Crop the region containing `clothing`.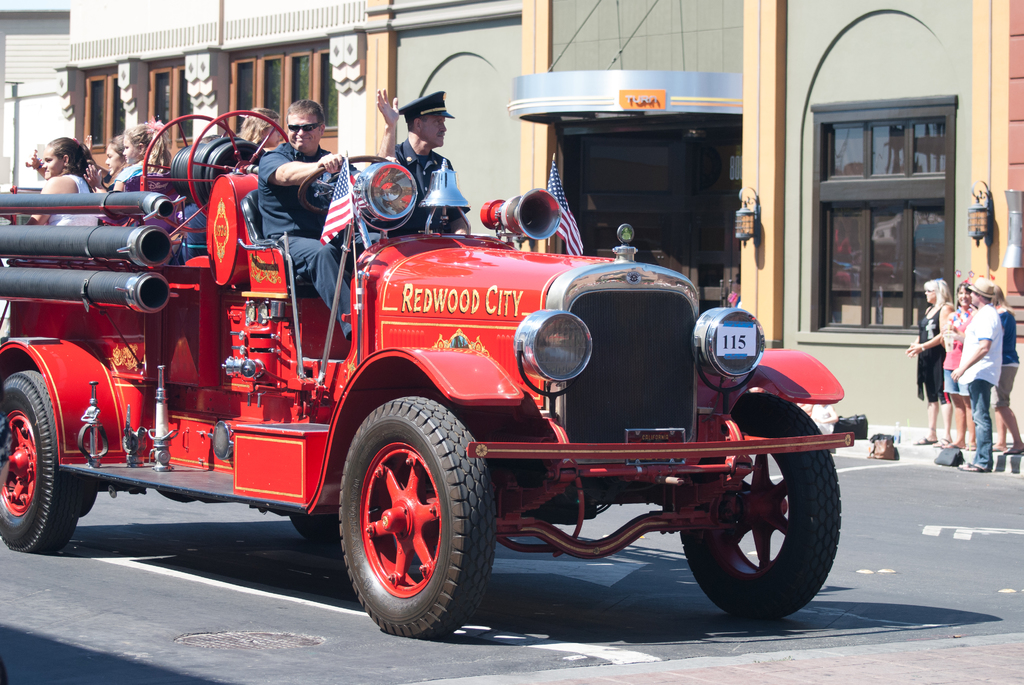
Crop region: pyautogui.locateOnScreen(255, 136, 354, 341).
